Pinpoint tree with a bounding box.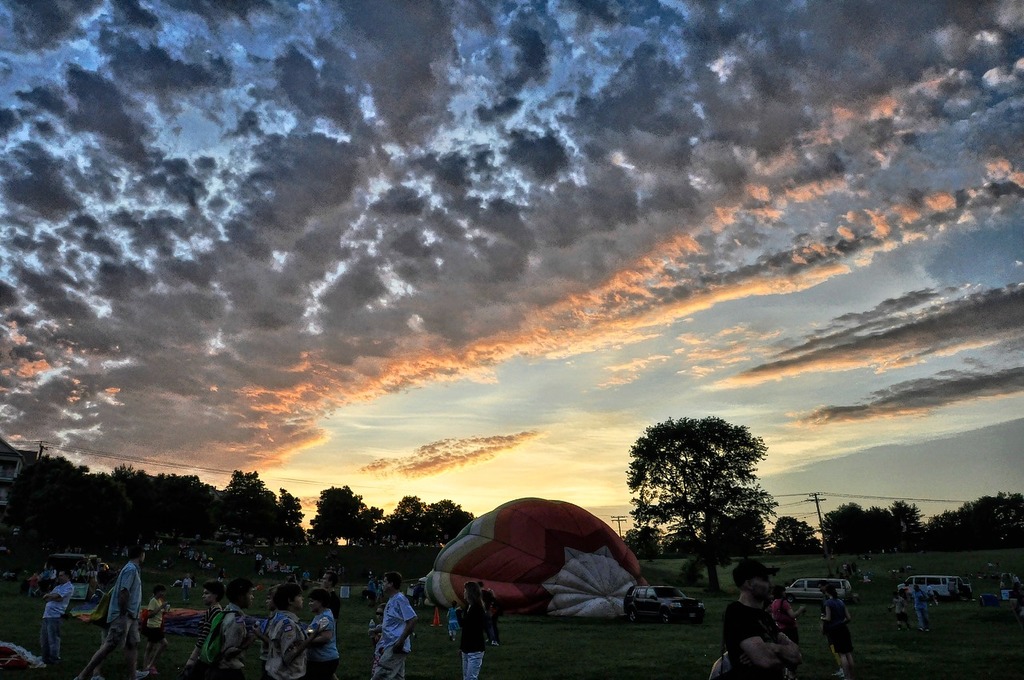
[left=286, top=494, right=304, bottom=525].
